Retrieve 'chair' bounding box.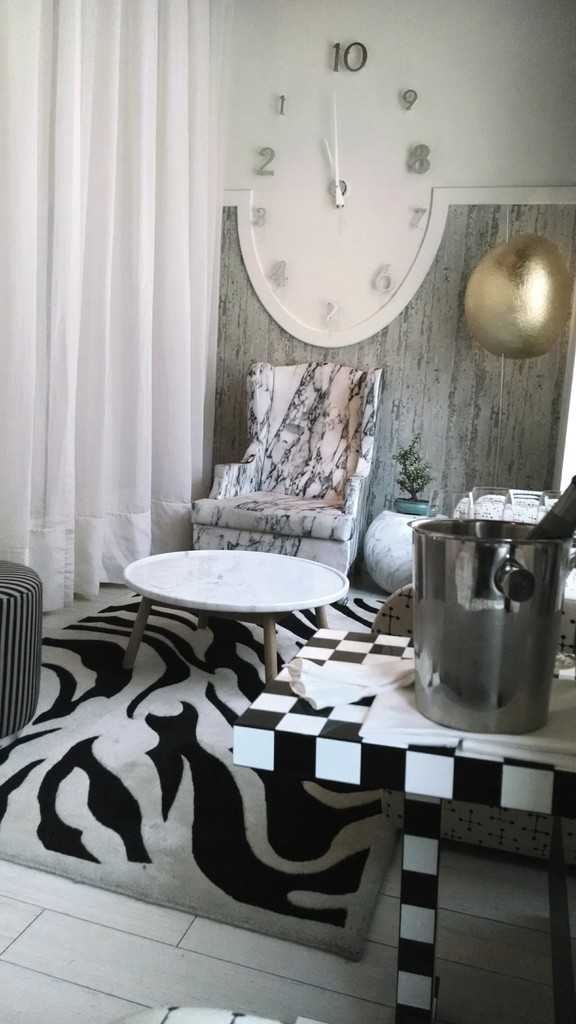
Bounding box: {"x1": 364, "y1": 585, "x2": 575, "y2": 861}.
